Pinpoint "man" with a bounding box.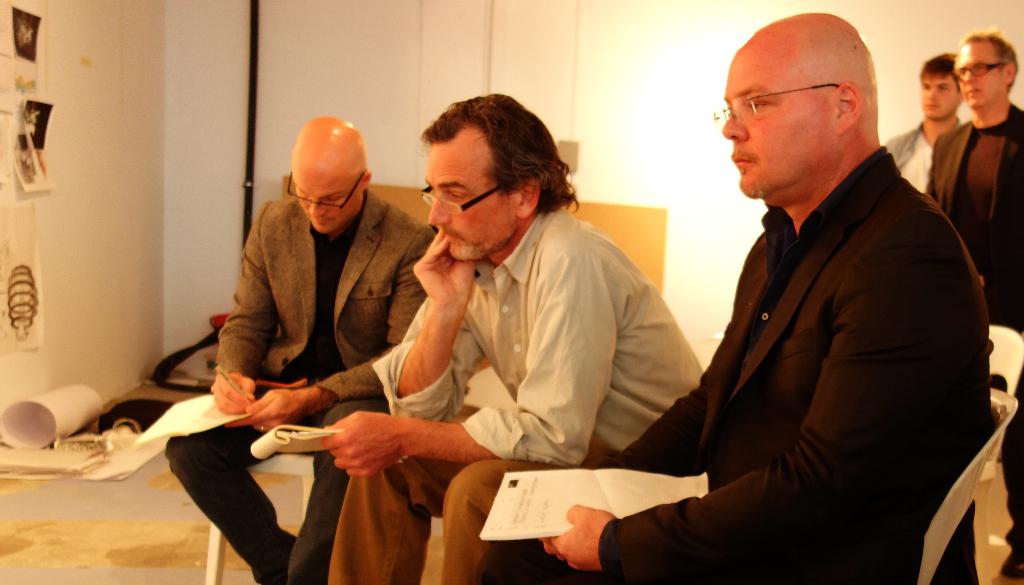
890, 47, 964, 205.
